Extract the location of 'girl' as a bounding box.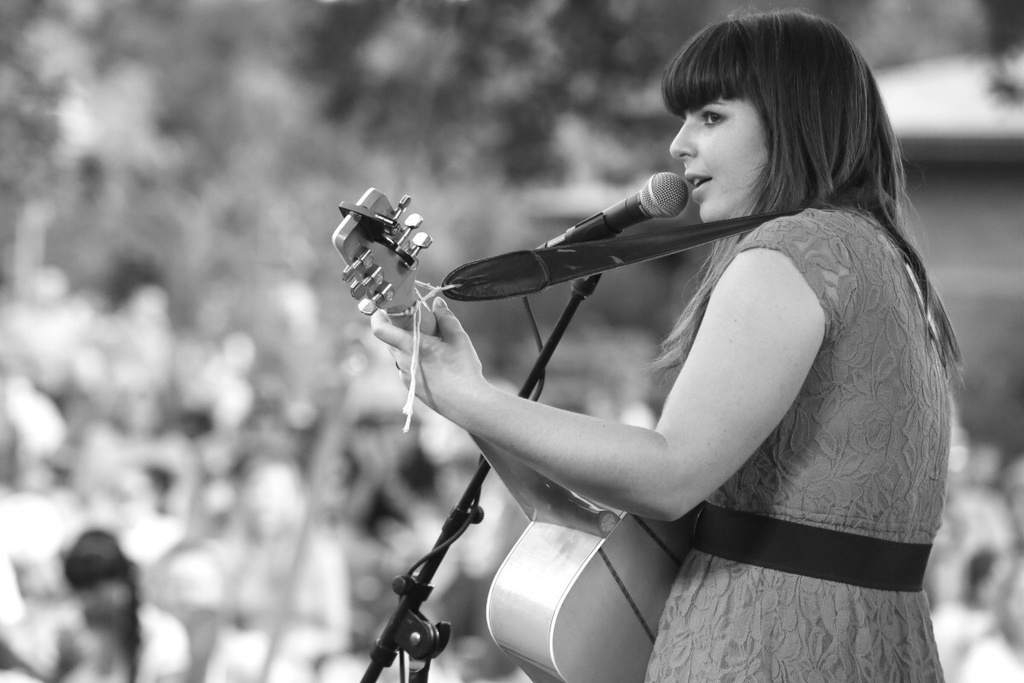
detection(367, 8, 968, 682).
